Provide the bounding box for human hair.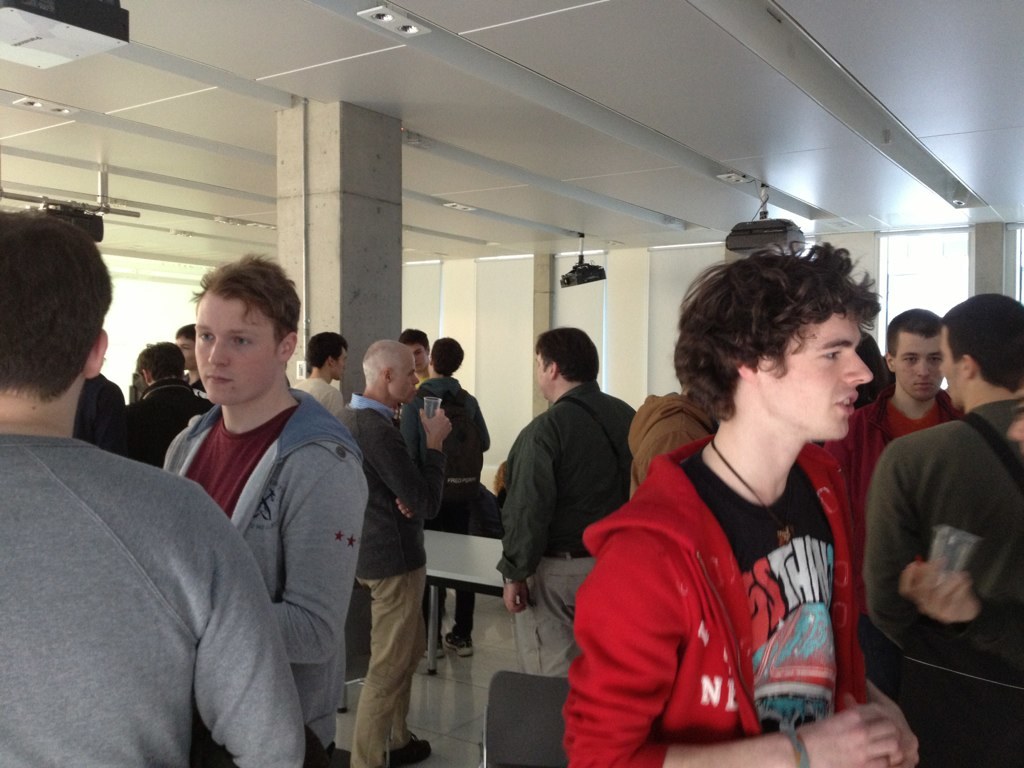
Rect(534, 330, 600, 381).
